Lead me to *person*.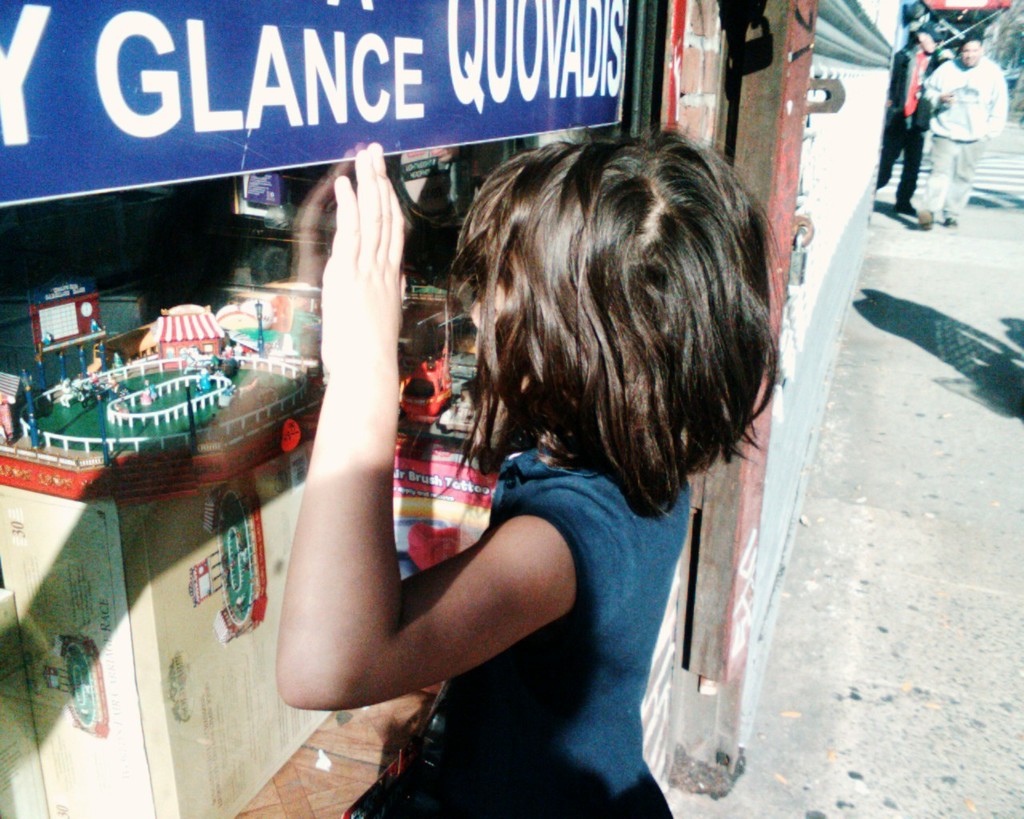
Lead to crop(878, 18, 951, 214).
